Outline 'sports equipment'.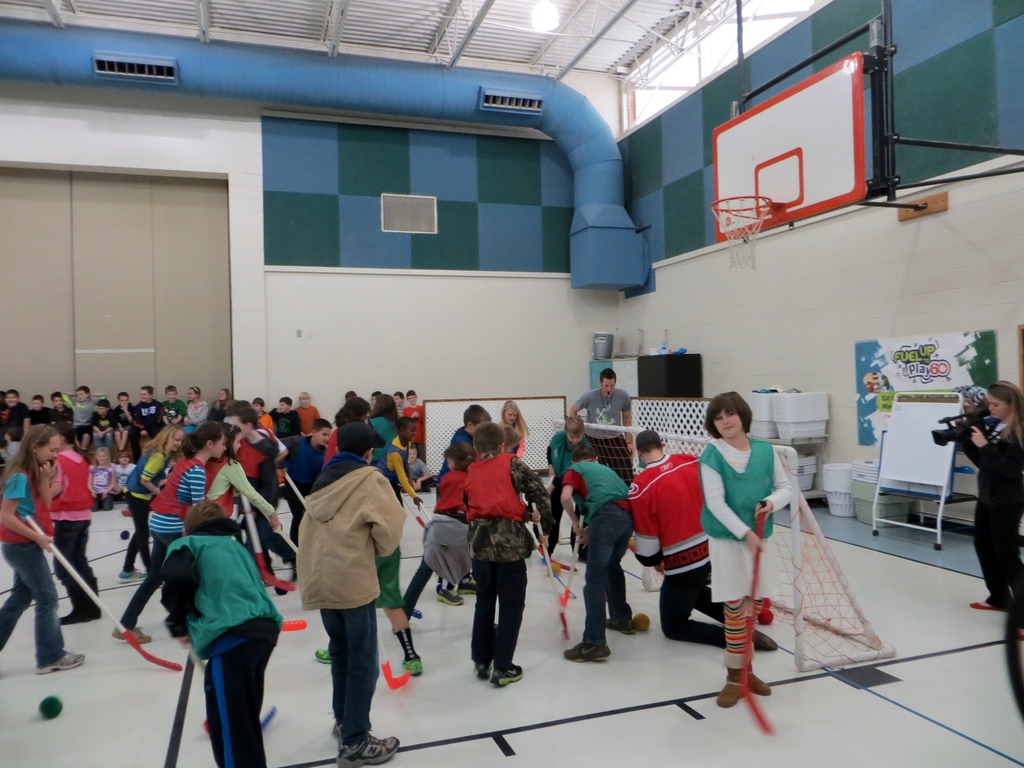
Outline: (26, 516, 180, 668).
